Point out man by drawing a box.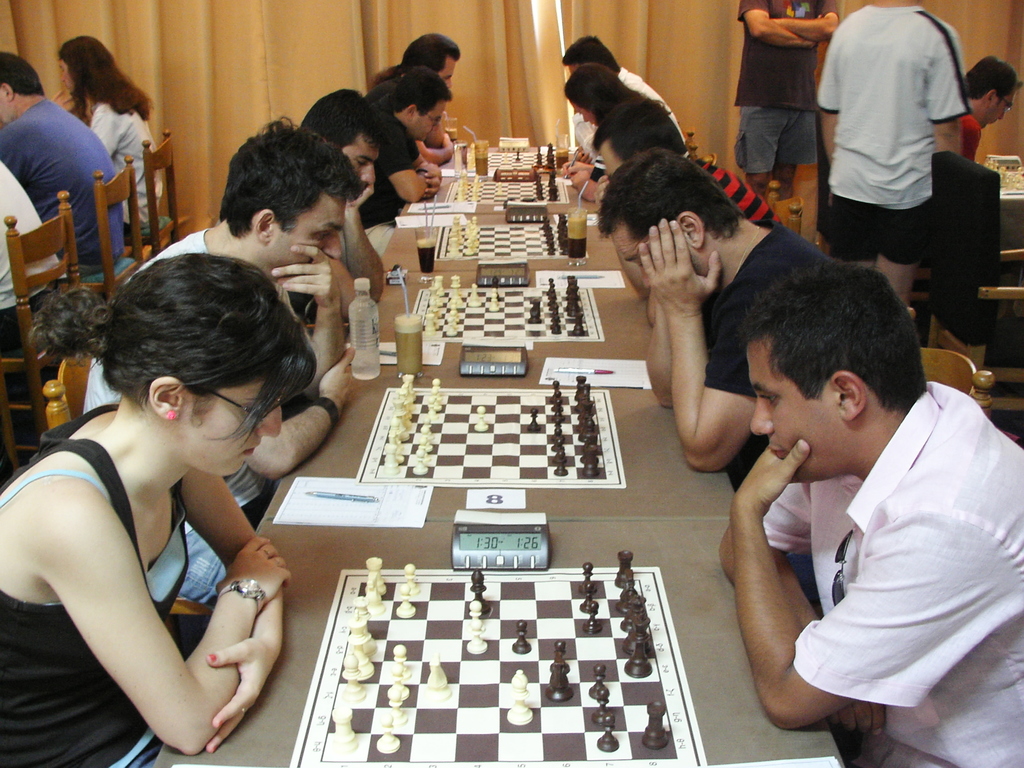
(689,214,1008,742).
